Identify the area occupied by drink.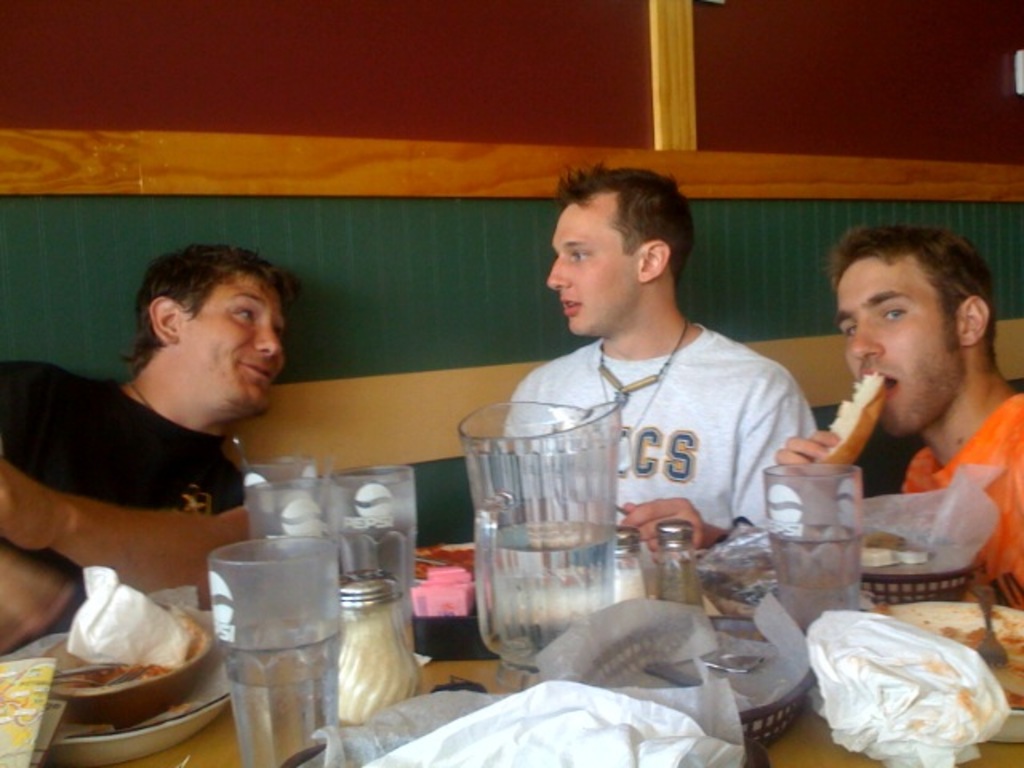
Area: {"left": 219, "top": 622, "right": 341, "bottom": 766}.
